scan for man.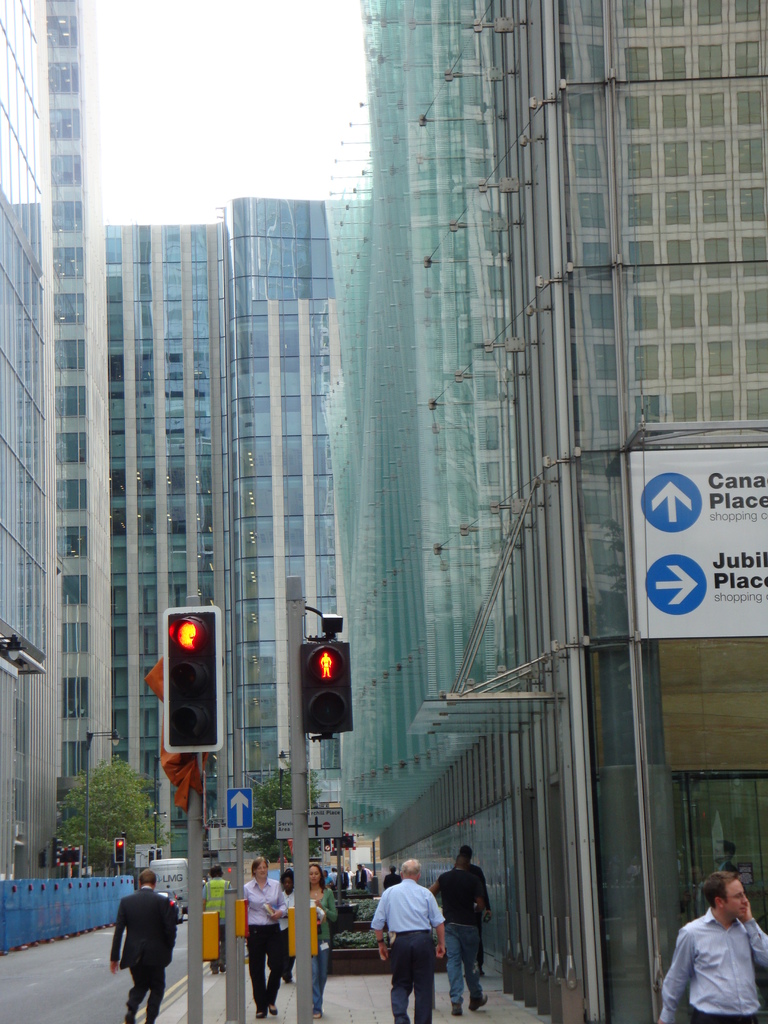
Scan result: box=[200, 865, 235, 975].
